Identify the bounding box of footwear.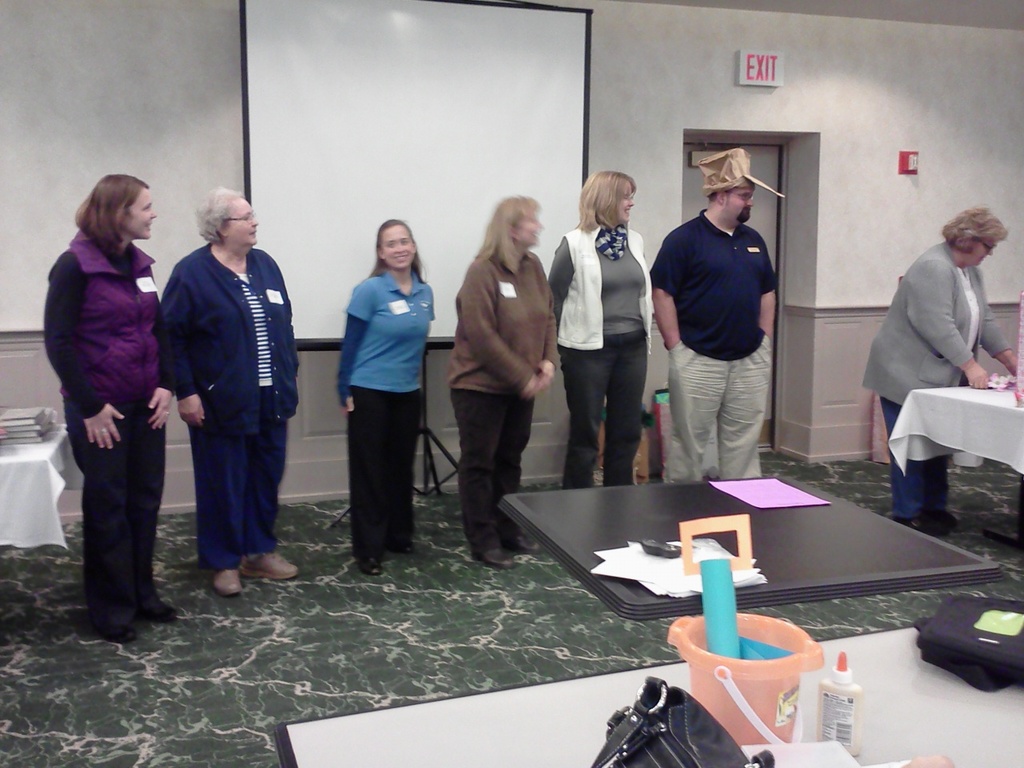
498:532:538:554.
